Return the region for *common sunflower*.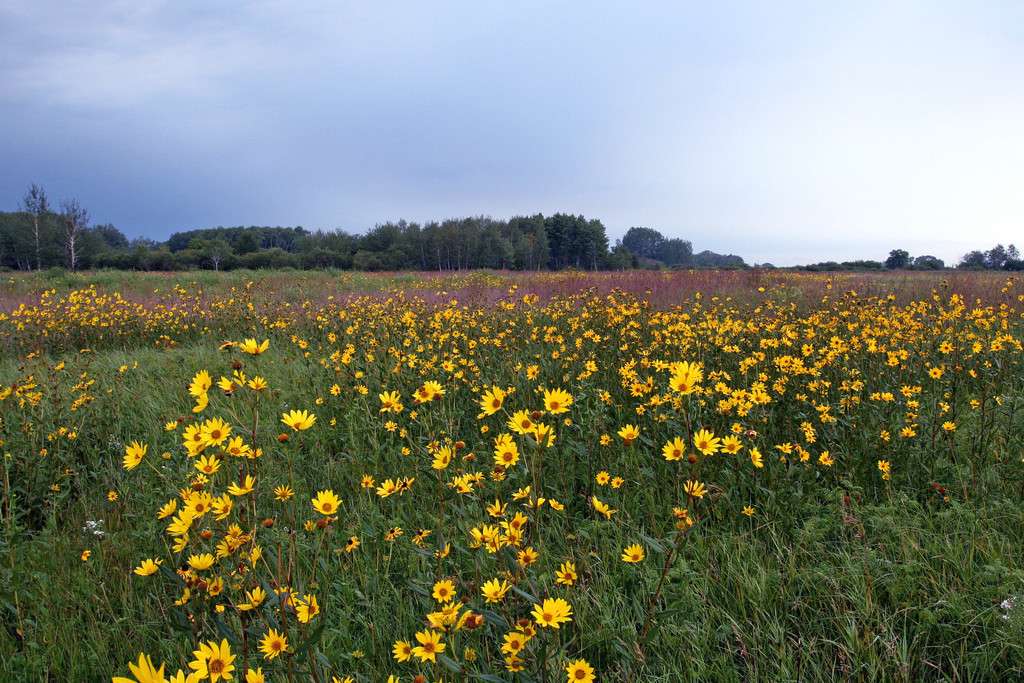
<bbox>544, 388, 573, 409</bbox>.
